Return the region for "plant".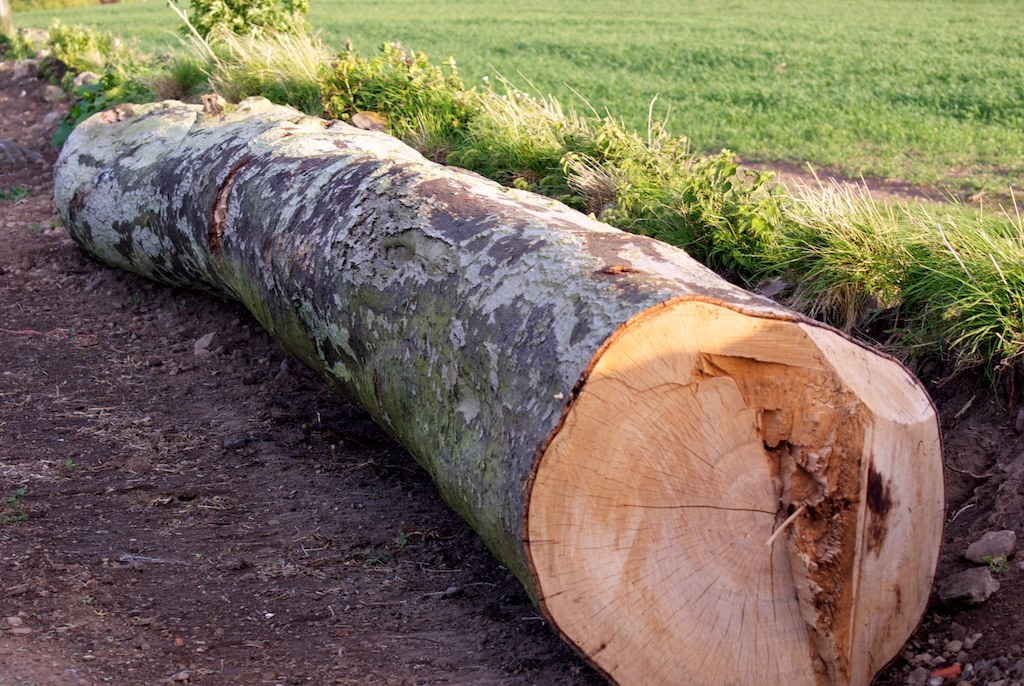
bbox=(670, 147, 799, 279).
